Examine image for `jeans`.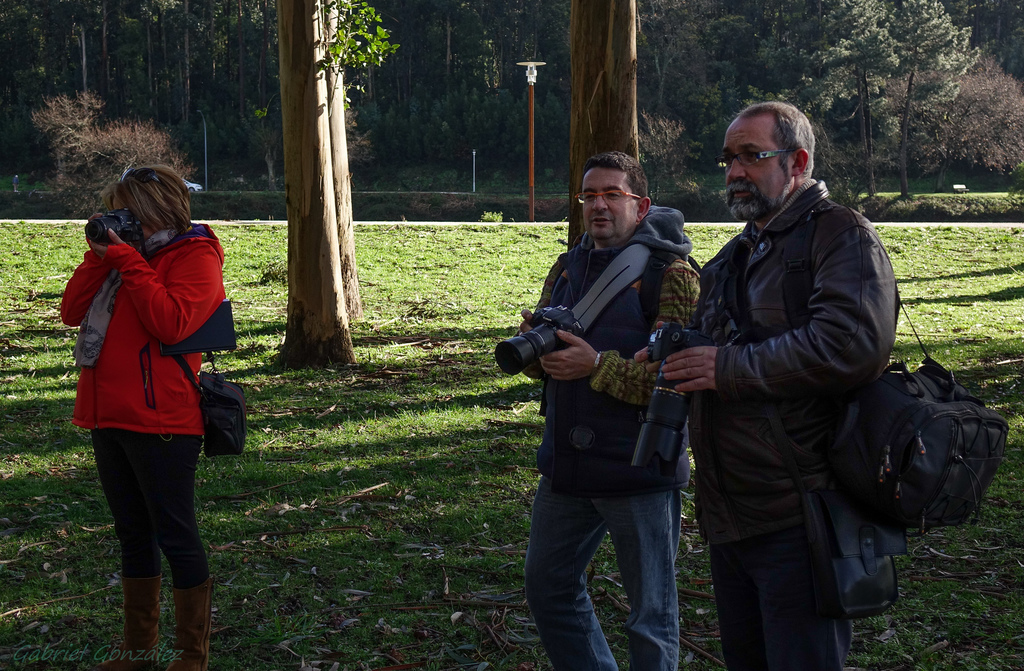
Examination result: [522,477,681,670].
